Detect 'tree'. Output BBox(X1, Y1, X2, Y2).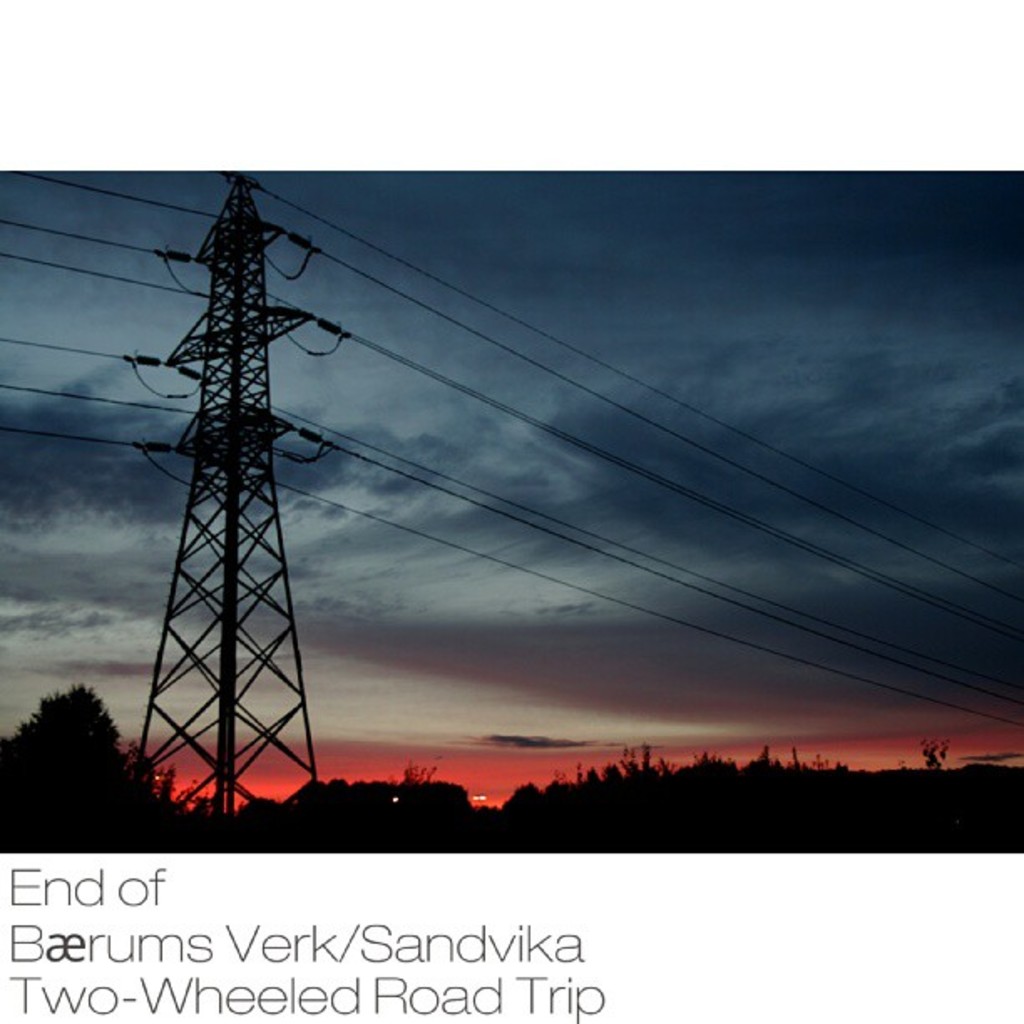
BBox(7, 649, 137, 827).
